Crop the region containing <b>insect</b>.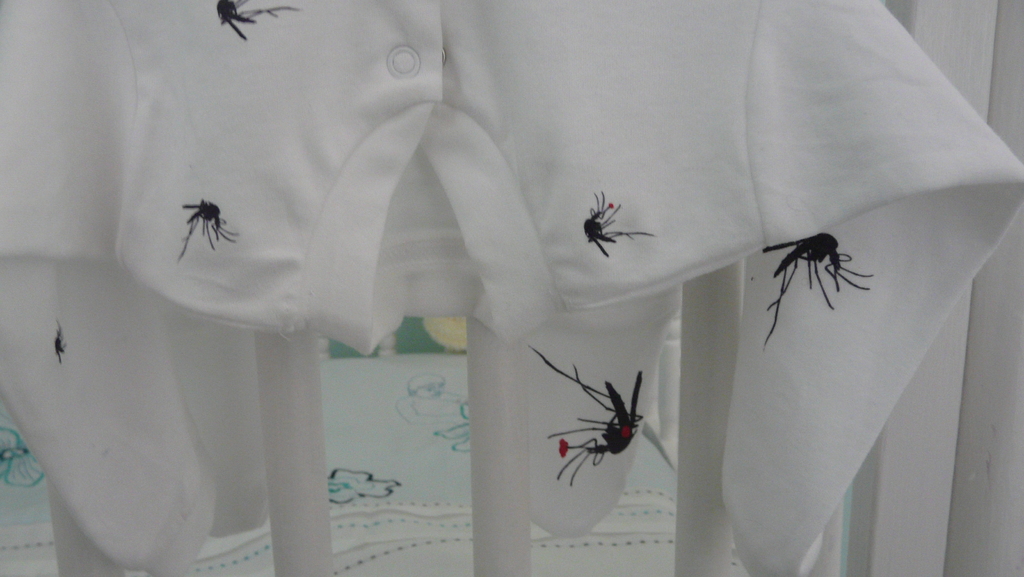
Crop region: left=757, top=229, right=876, bottom=346.
